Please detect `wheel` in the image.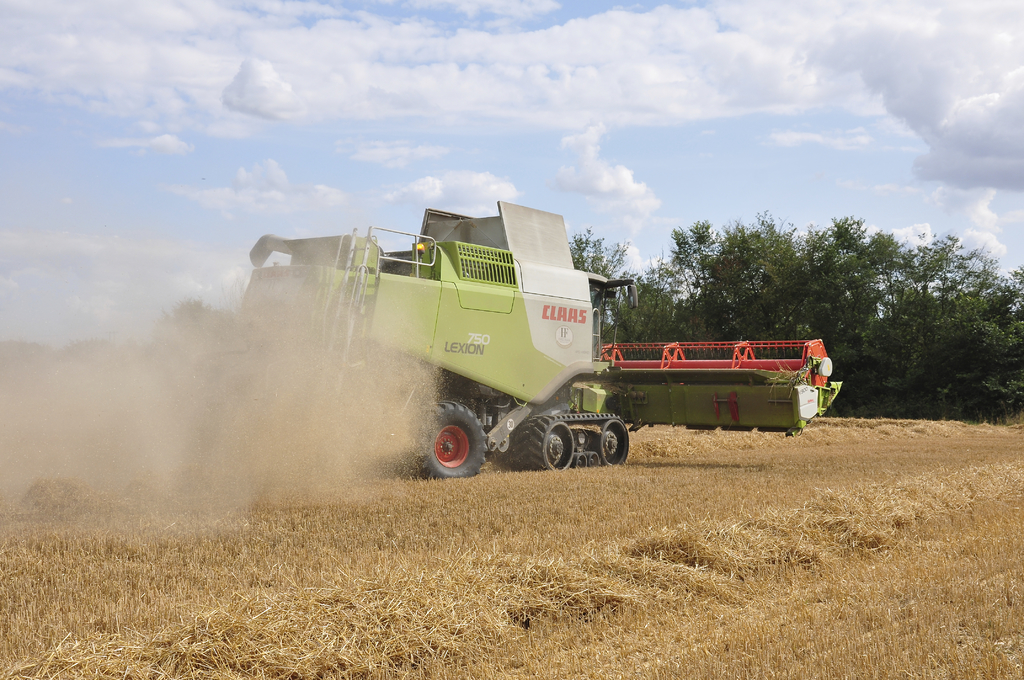
(x1=587, y1=451, x2=601, y2=464).
